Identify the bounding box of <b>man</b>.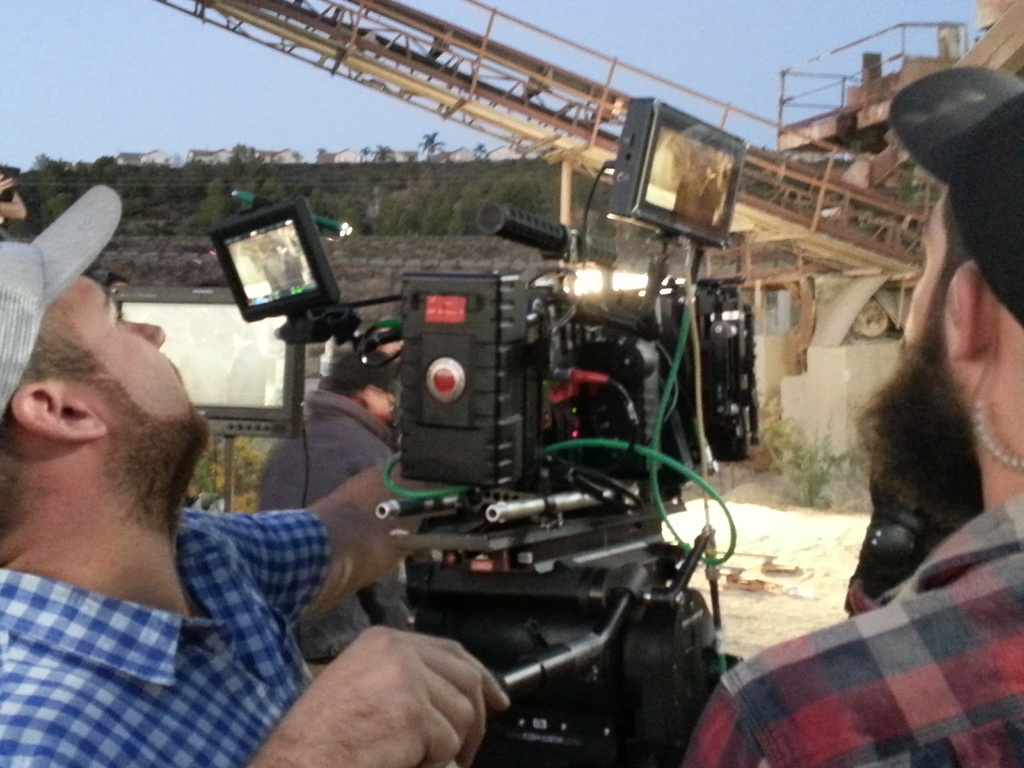
701,161,725,230.
